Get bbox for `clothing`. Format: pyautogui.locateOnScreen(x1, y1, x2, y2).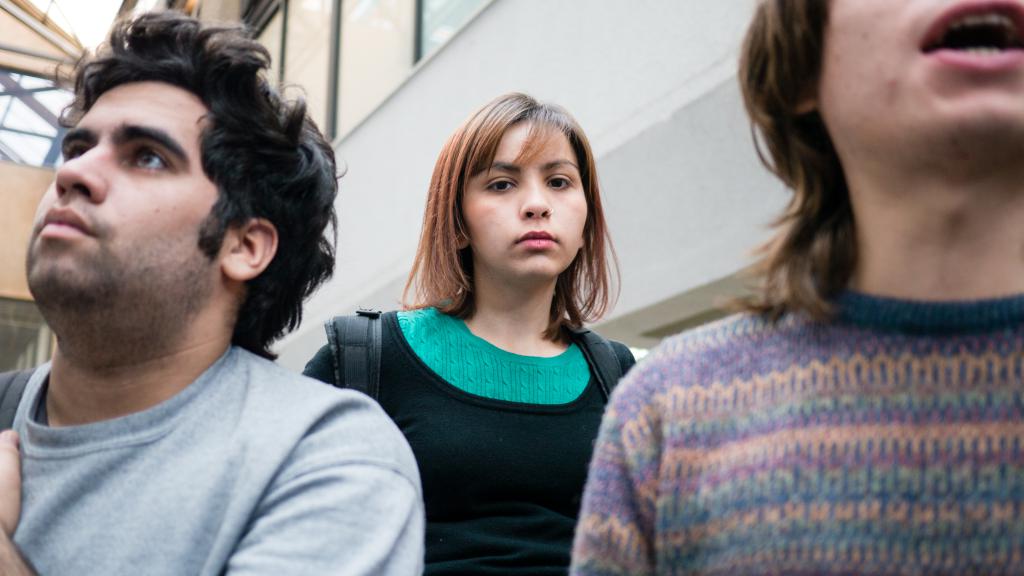
pyautogui.locateOnScreen(548, 212, 1023, 570).
